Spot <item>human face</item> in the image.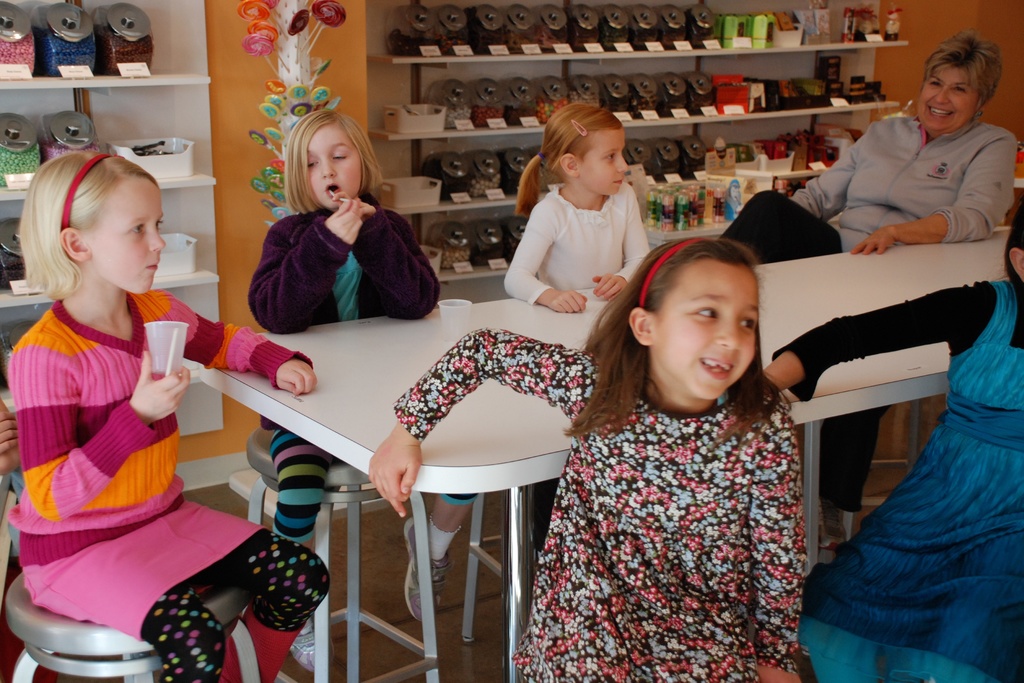
<item>human face</item> found at locate(307, 122, 362, 210).
